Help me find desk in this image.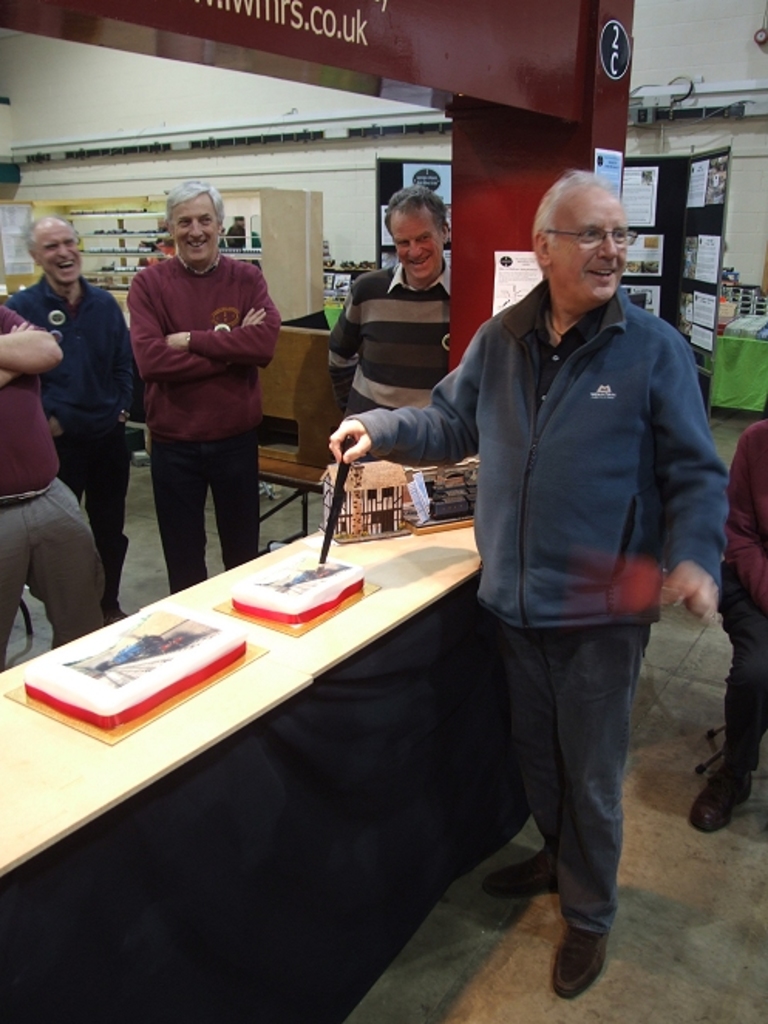
Found it: pyautogui.locateOnScreen(19, 519, 513, 930).
